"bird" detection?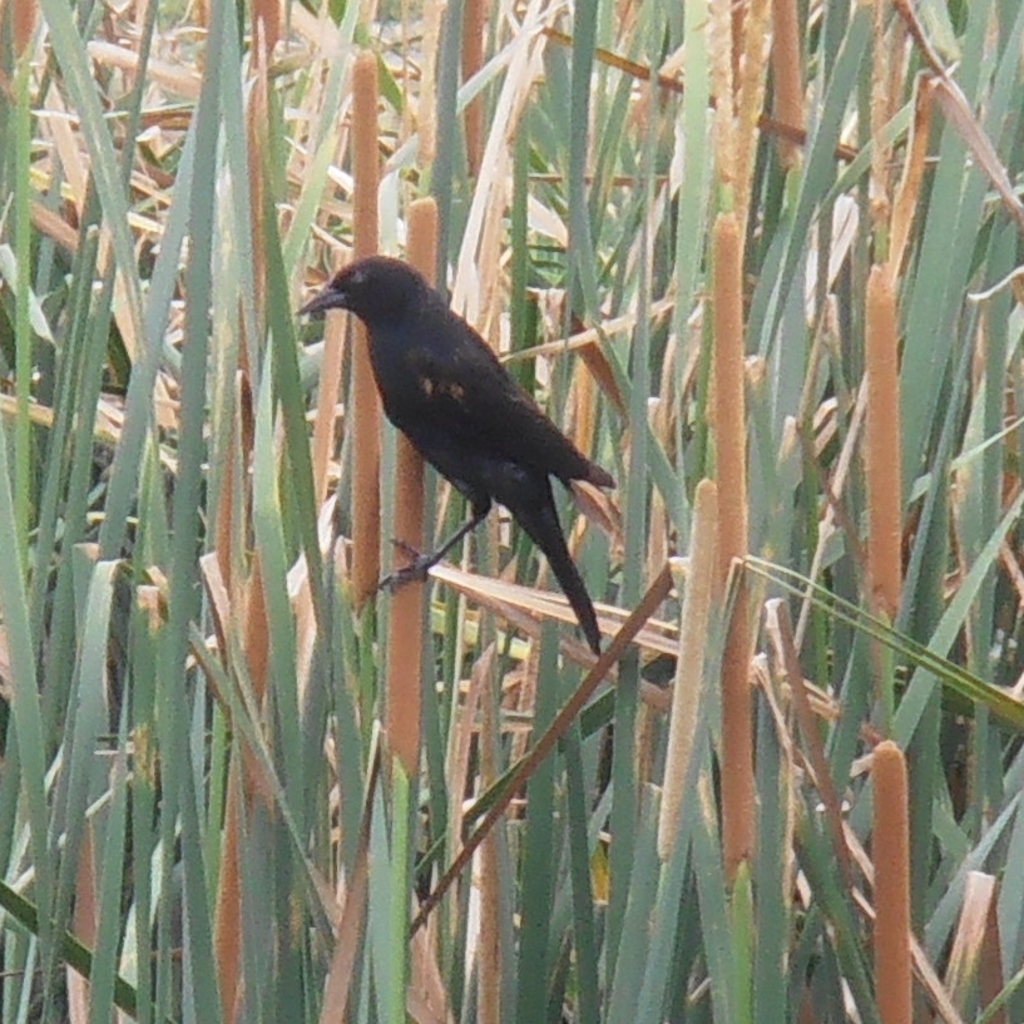
detection(278, 229, 643, 589)
